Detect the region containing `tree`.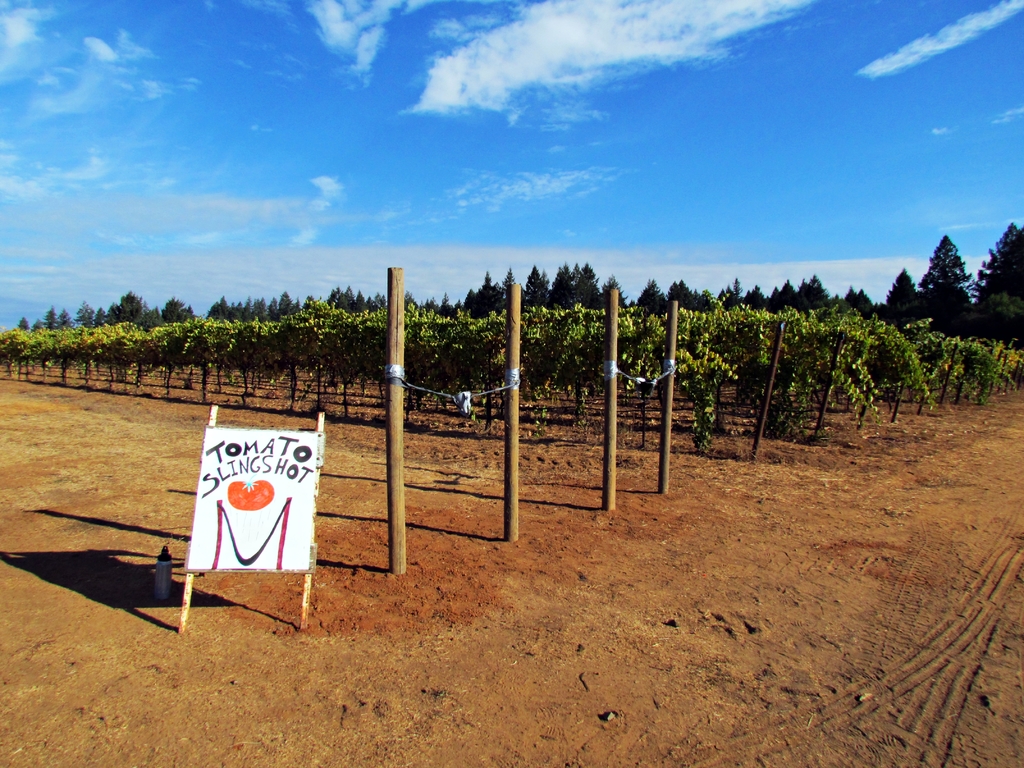
<box>33,319,44,335</box>.
